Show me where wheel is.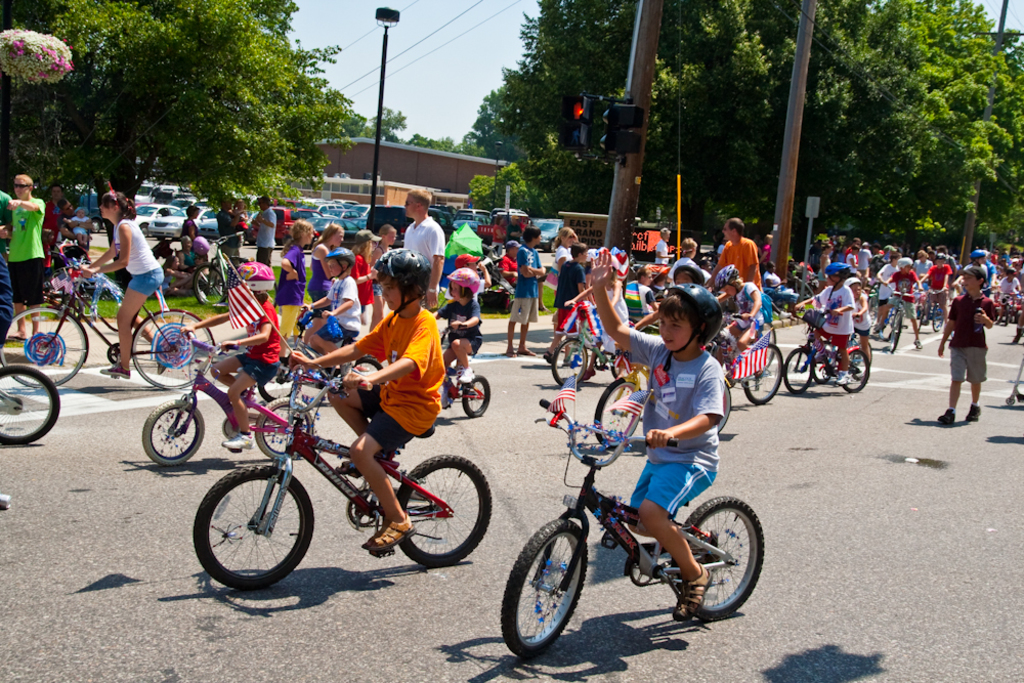
wheel is at pyautogui.locateOnScreen(348, 354, 382, 373).
